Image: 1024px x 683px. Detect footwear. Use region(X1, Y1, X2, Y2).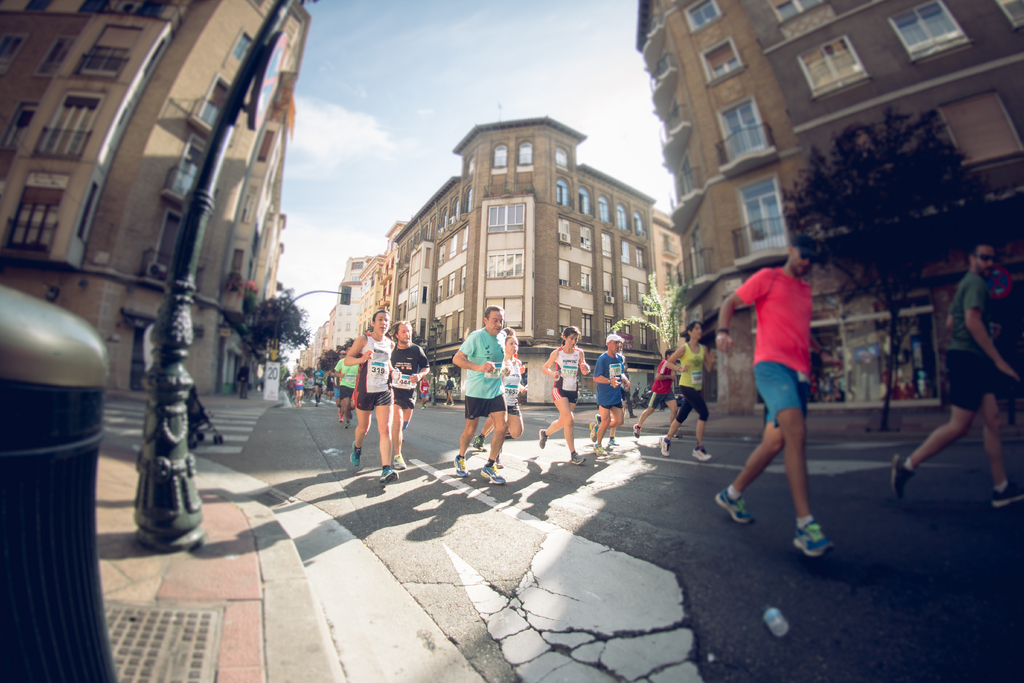
region(887, 451, 922, 497).
